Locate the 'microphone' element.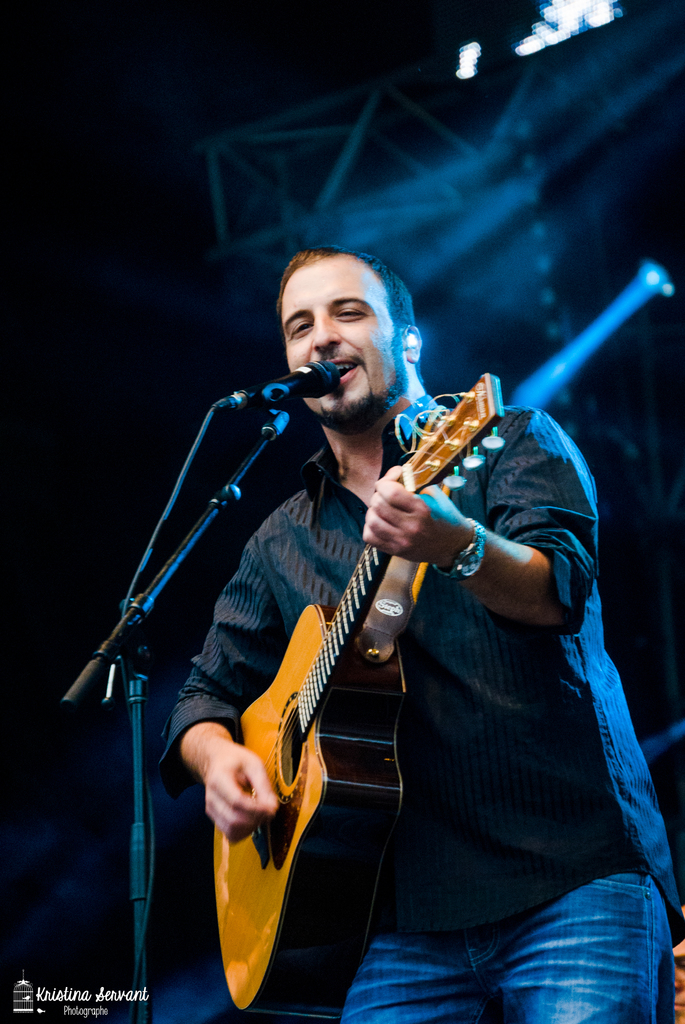
Element bbox: left=251, top=348, right=355, bottom=418.
